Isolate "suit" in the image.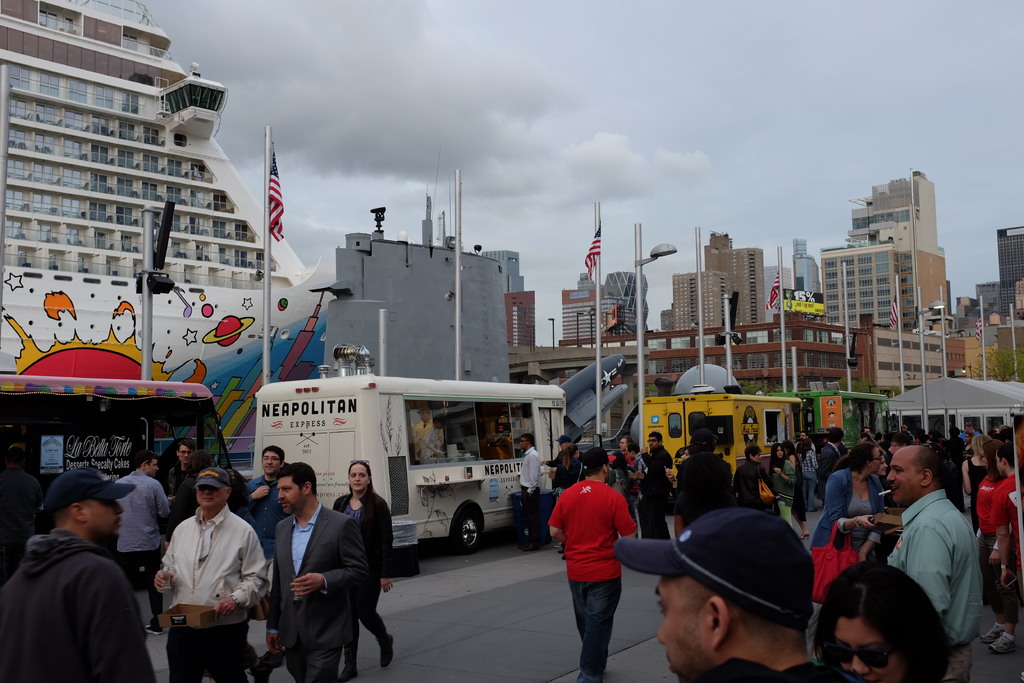
Isolated region: (left=812, top=439, right=840, bottom=501).
